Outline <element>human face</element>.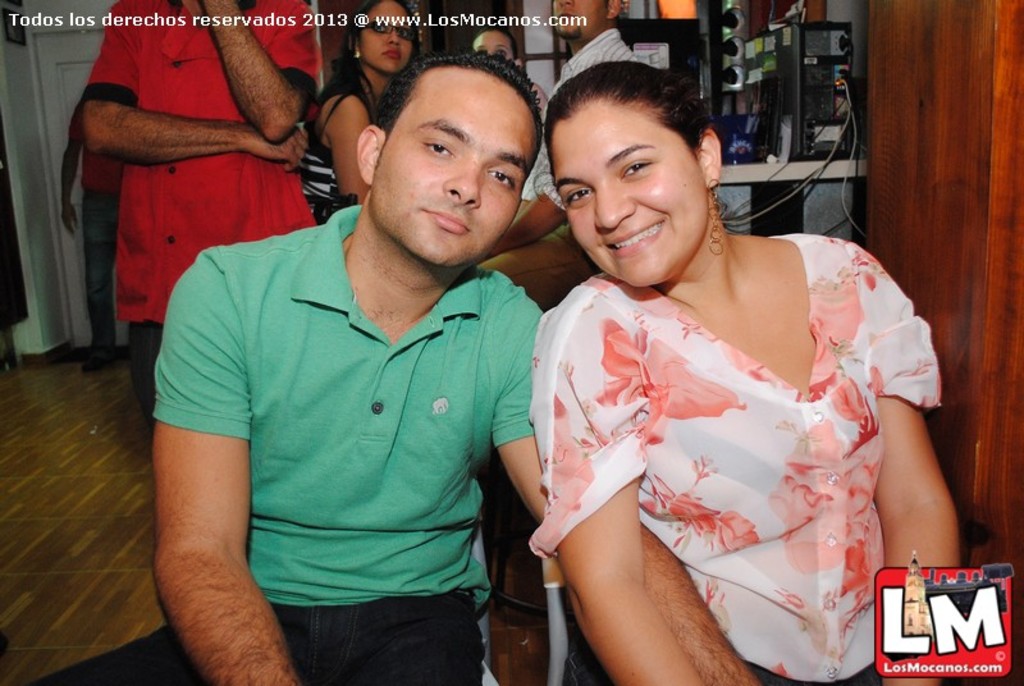
Outline: pyautogui.locateOnScreen(367, 68, 541, 265).
